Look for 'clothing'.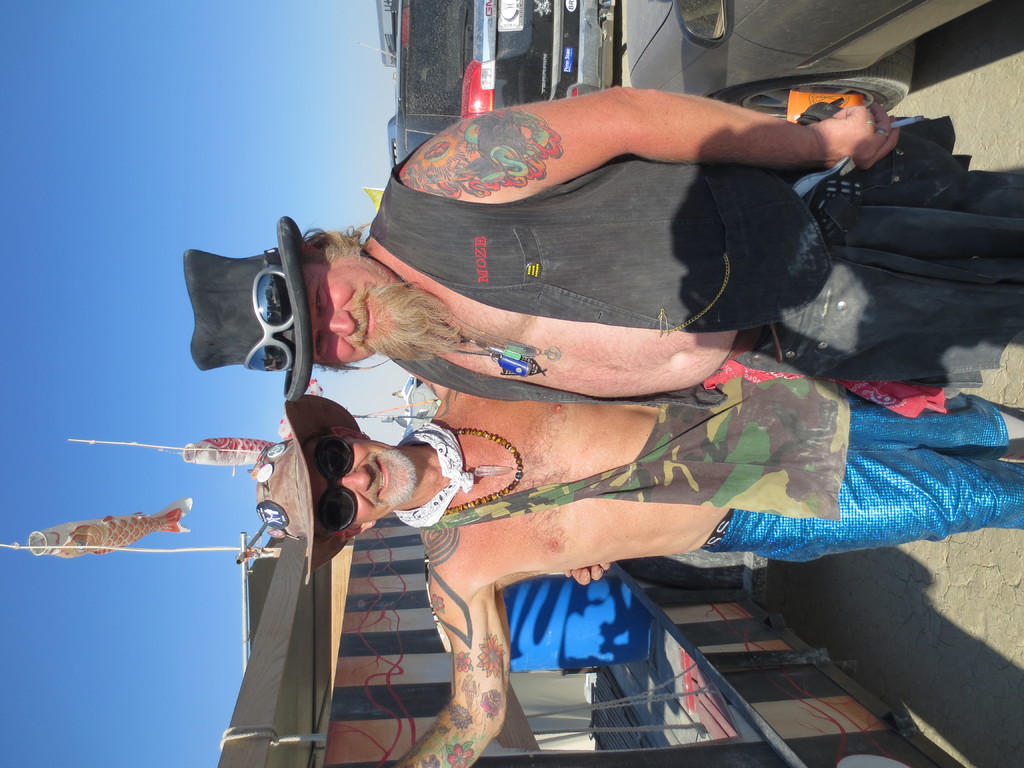
Found: 372, 134, 840, 335.
